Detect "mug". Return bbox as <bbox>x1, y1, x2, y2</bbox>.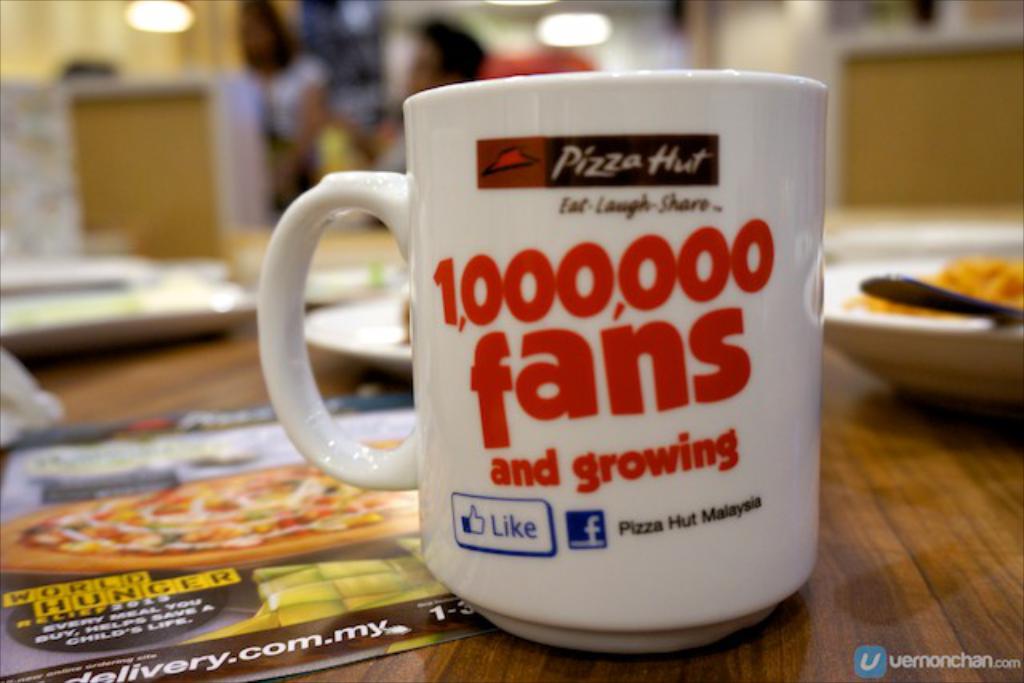
<bbox>258, 69, 827, 653</bbox>.
